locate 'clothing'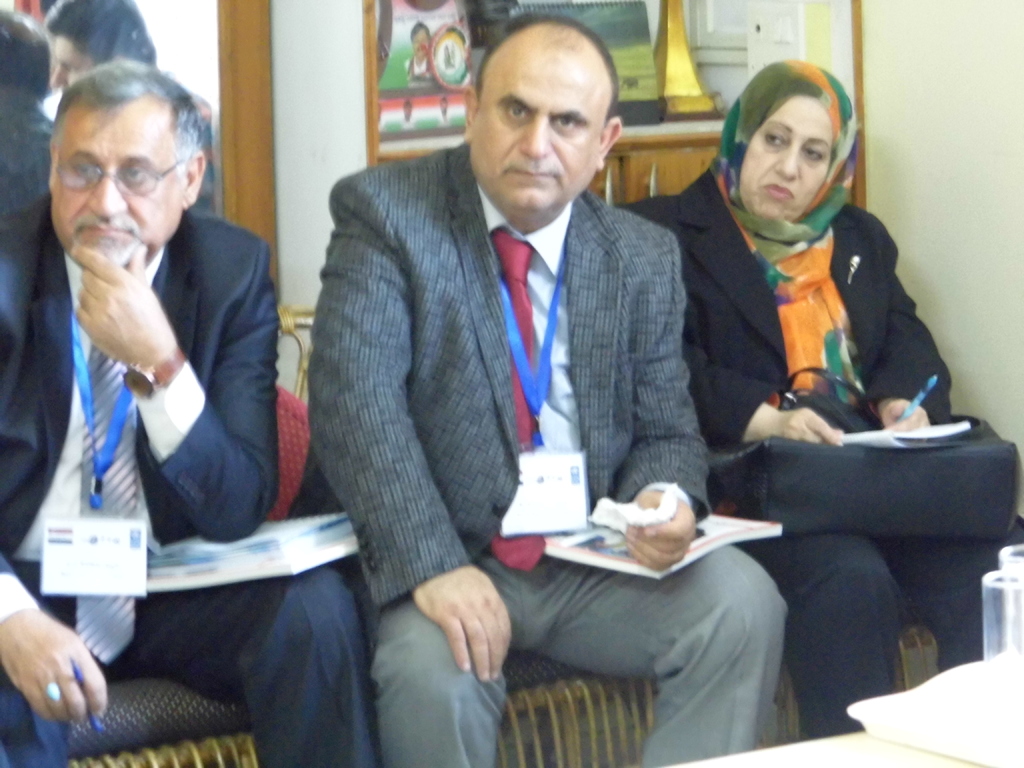
{"x1": 613, "y1": 58, "x2": 1023, "y2": 739}
